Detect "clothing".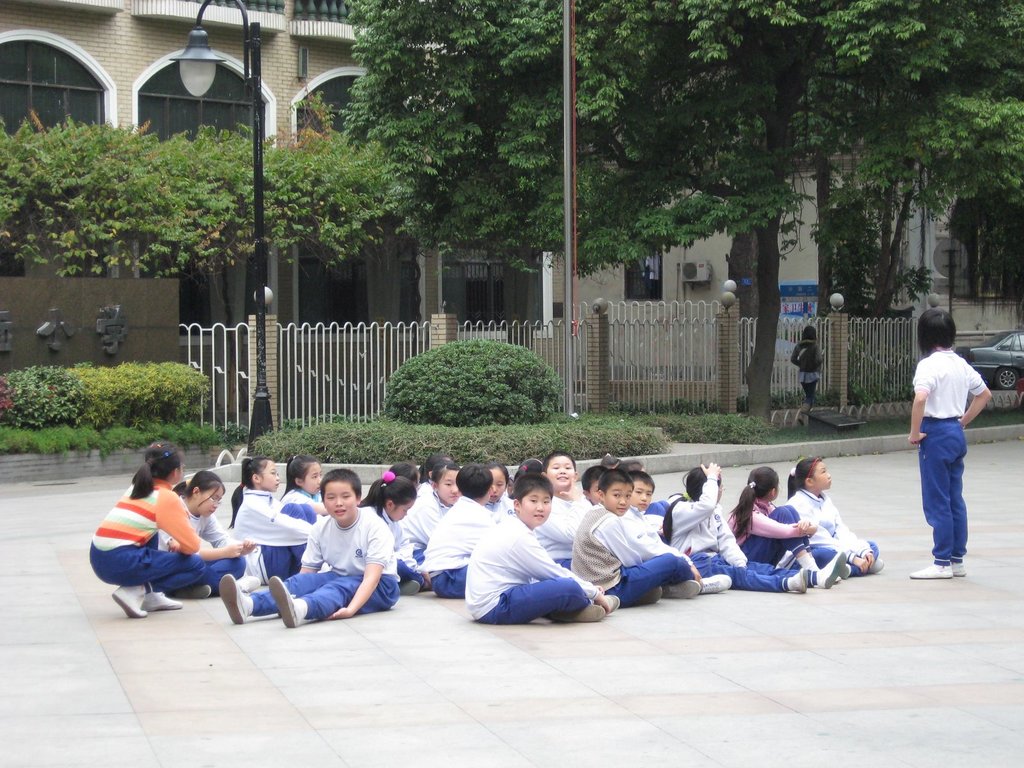
Detected at rect(244, 507, 400, 617).
